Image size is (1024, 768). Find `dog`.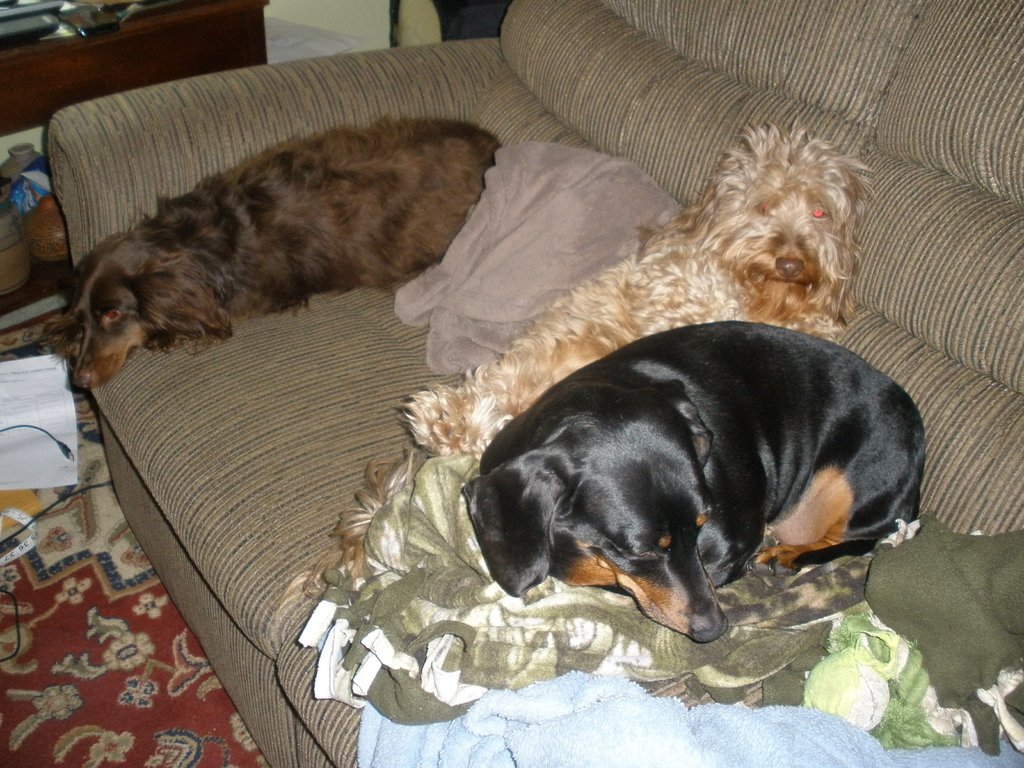
Rect(48, 114, 500, 388).
